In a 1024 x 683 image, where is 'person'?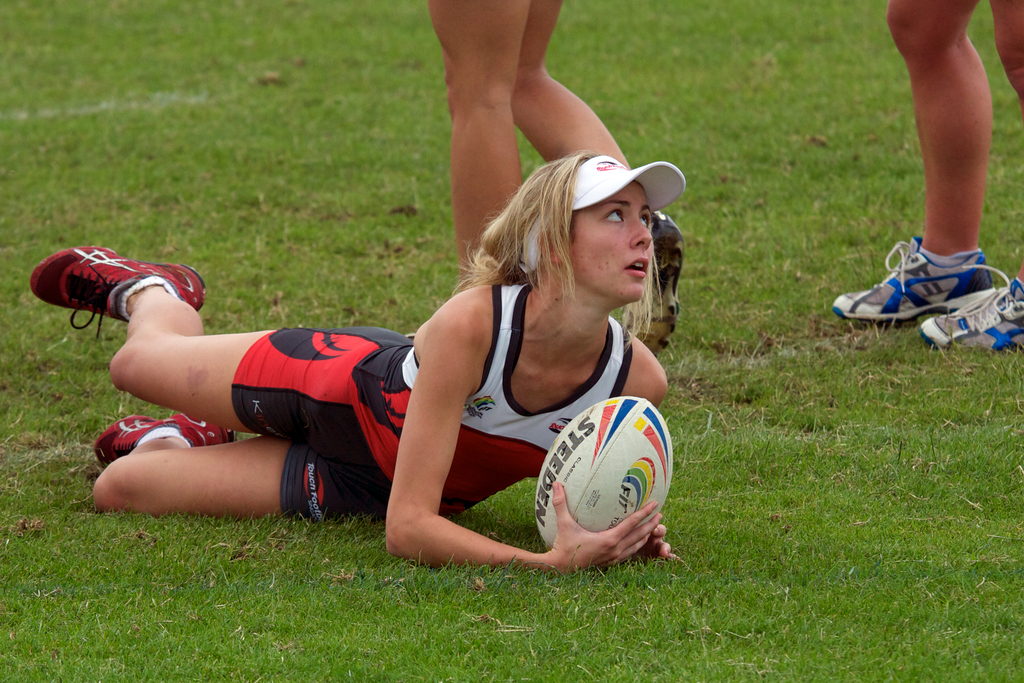
x1=833 y1=0 x2=1023 y2=347.
